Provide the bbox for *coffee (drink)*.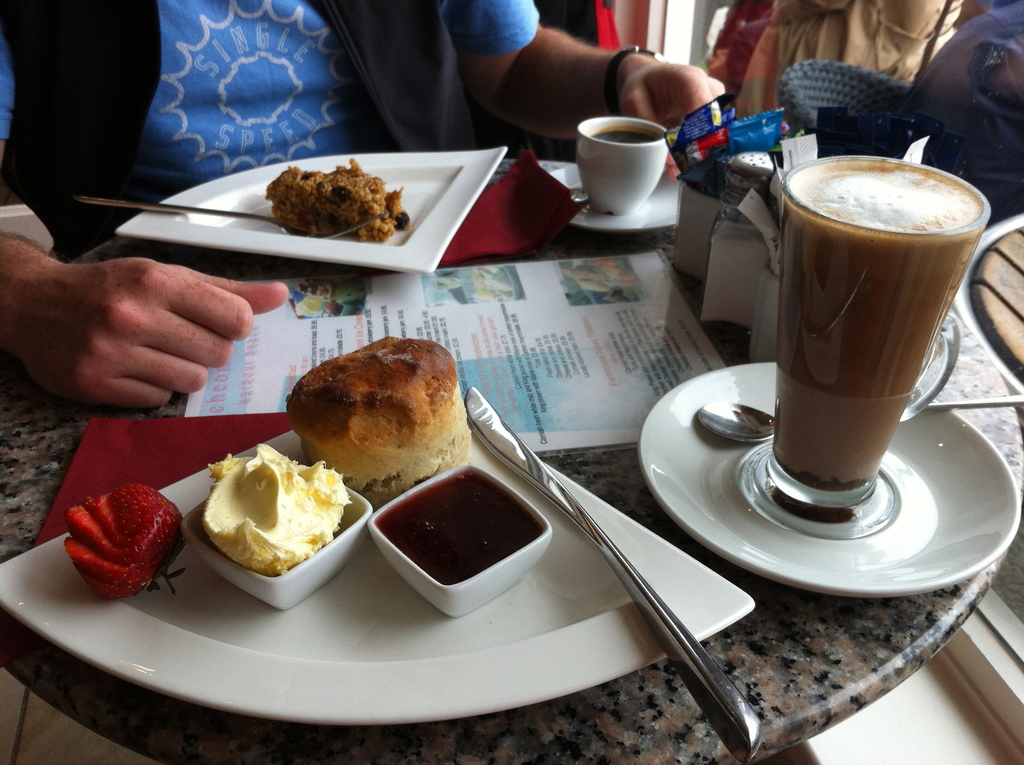
x1=747, y1=148, x2=980, y2=519.
